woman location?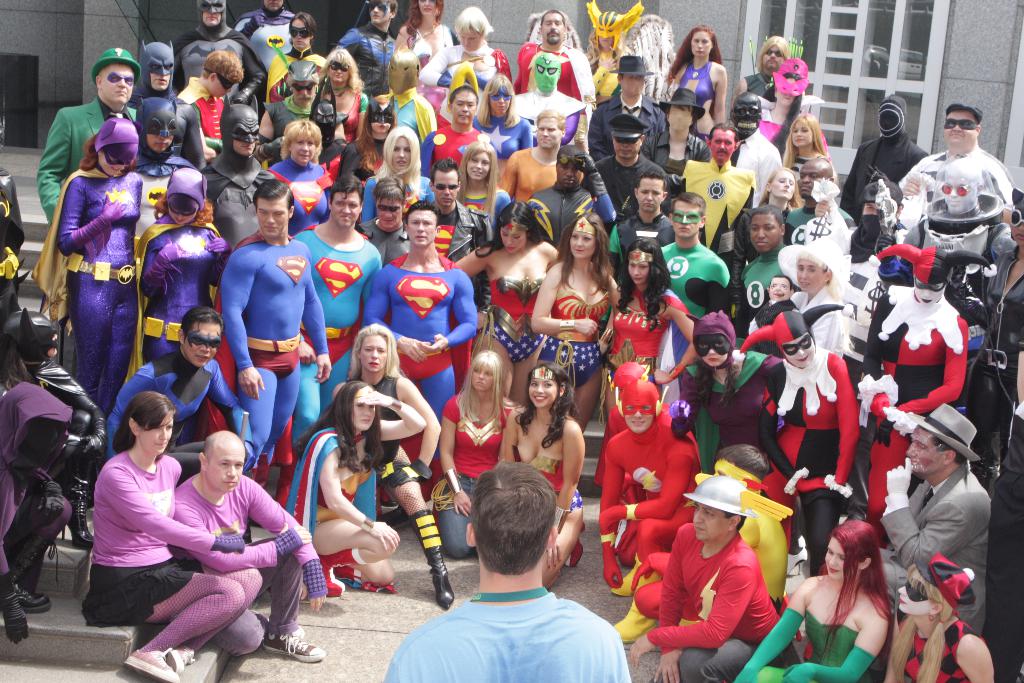
box(129, 167, 241, 371)
